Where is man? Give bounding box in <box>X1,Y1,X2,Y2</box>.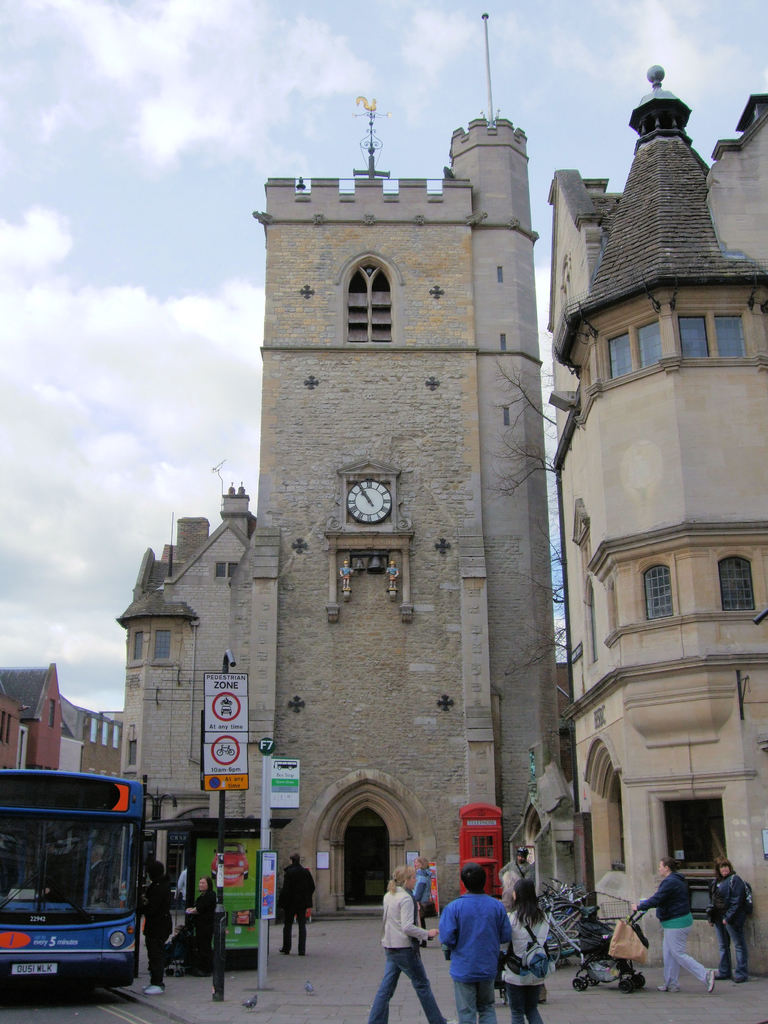
<box>496,844,534,906</box>.
